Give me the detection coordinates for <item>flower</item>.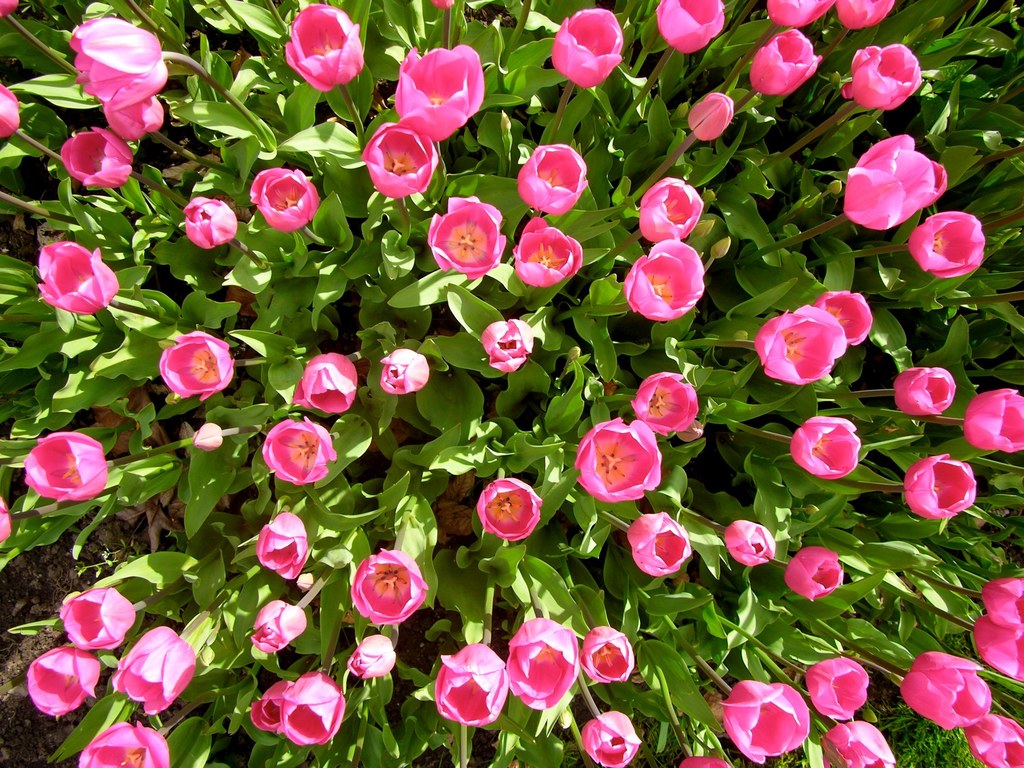
{"x1": 428, "y1": 195, "x2": 503, "y2": 275}.
